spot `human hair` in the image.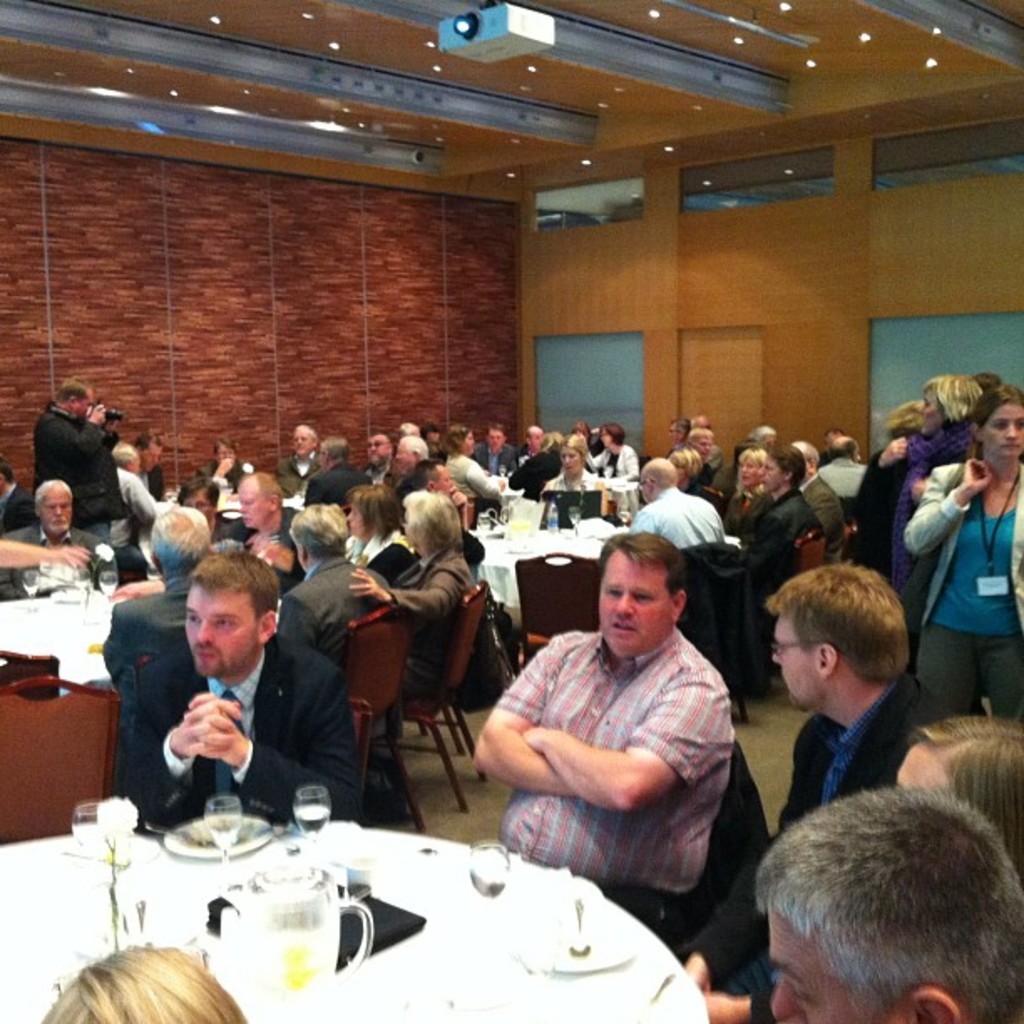
`human hair` found at pyautogui.locateOnScreen(915, 368, 982, 423).
